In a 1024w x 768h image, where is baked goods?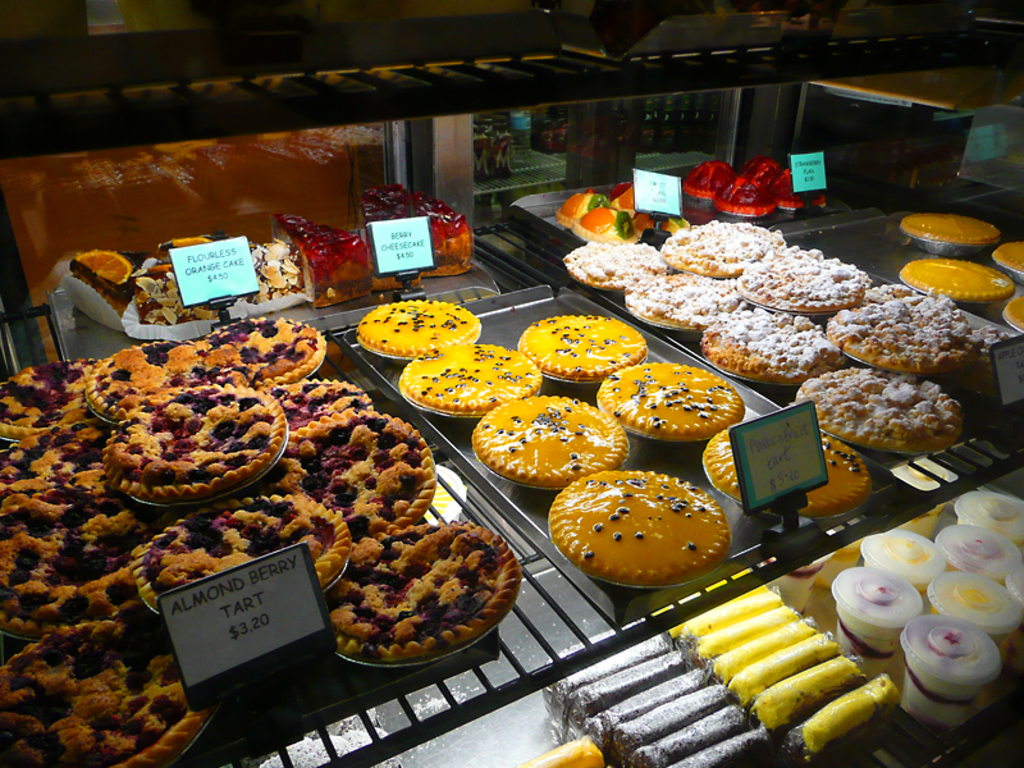
<bbox>899, 212, 997, 260</bbox>.
